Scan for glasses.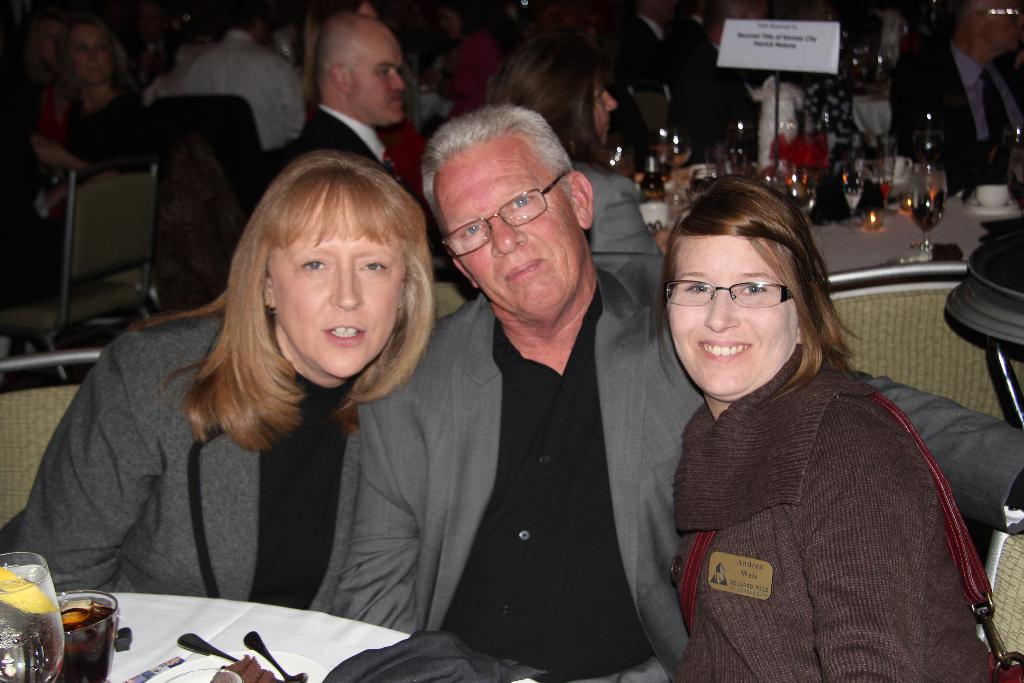
Scan result: detection(659, 279, 789, 305).
